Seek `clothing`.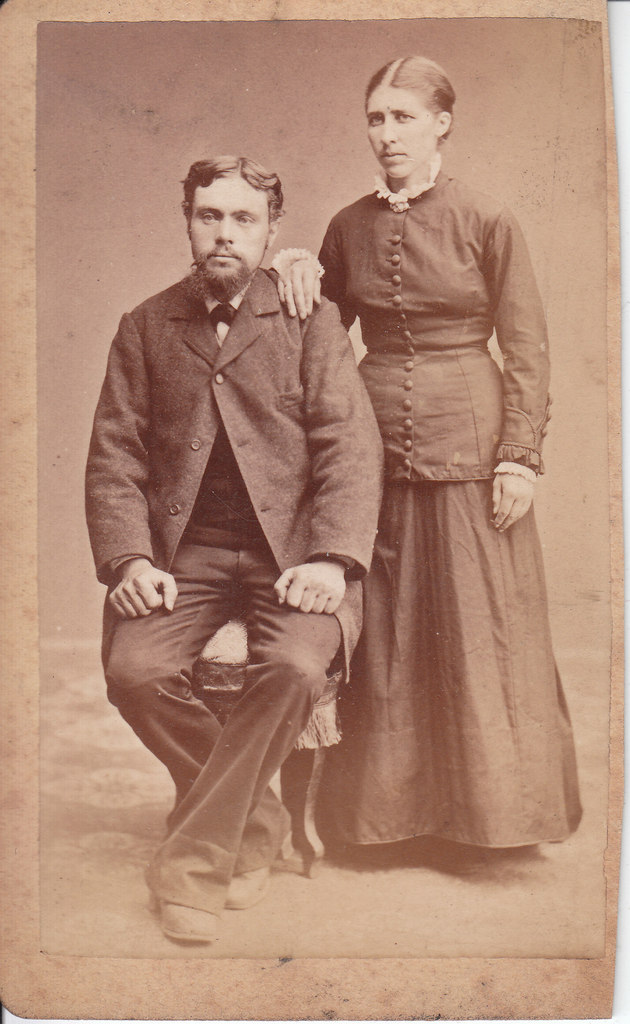
detection(314, 143, 573, 845).
